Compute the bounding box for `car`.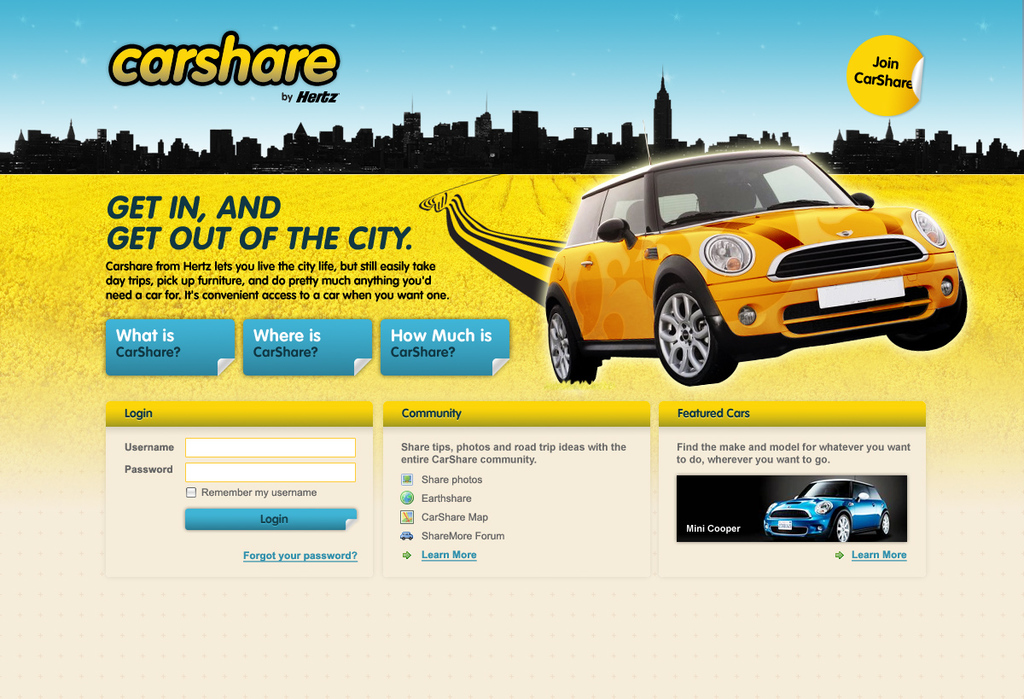
(x1=759, y1=475, x2=892, y2=539).
